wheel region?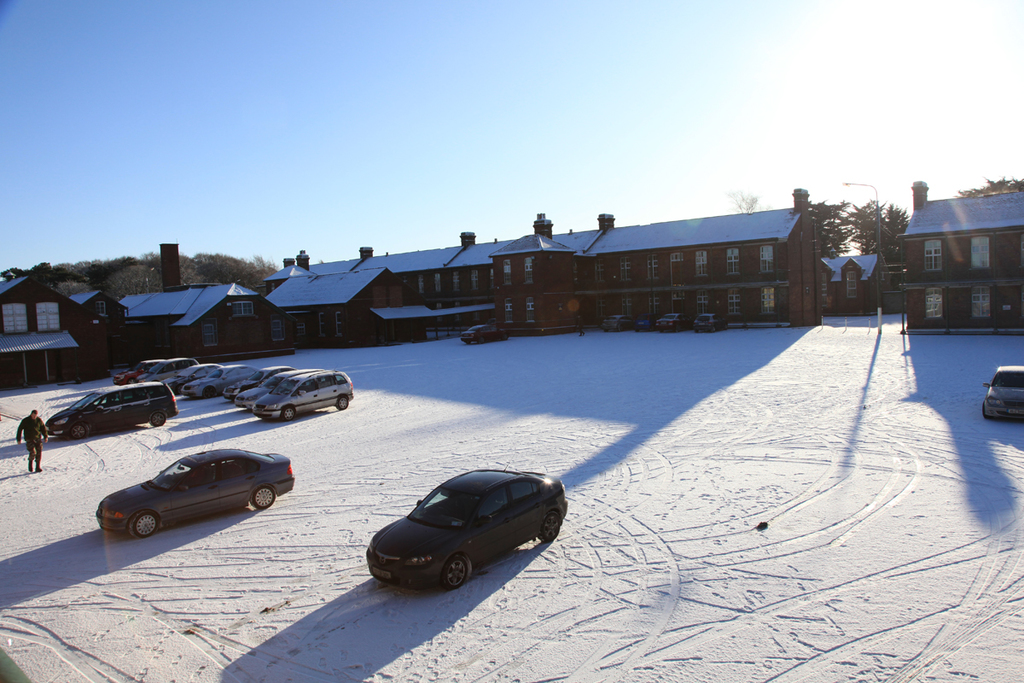
detection(128, 377, 136, 384)
